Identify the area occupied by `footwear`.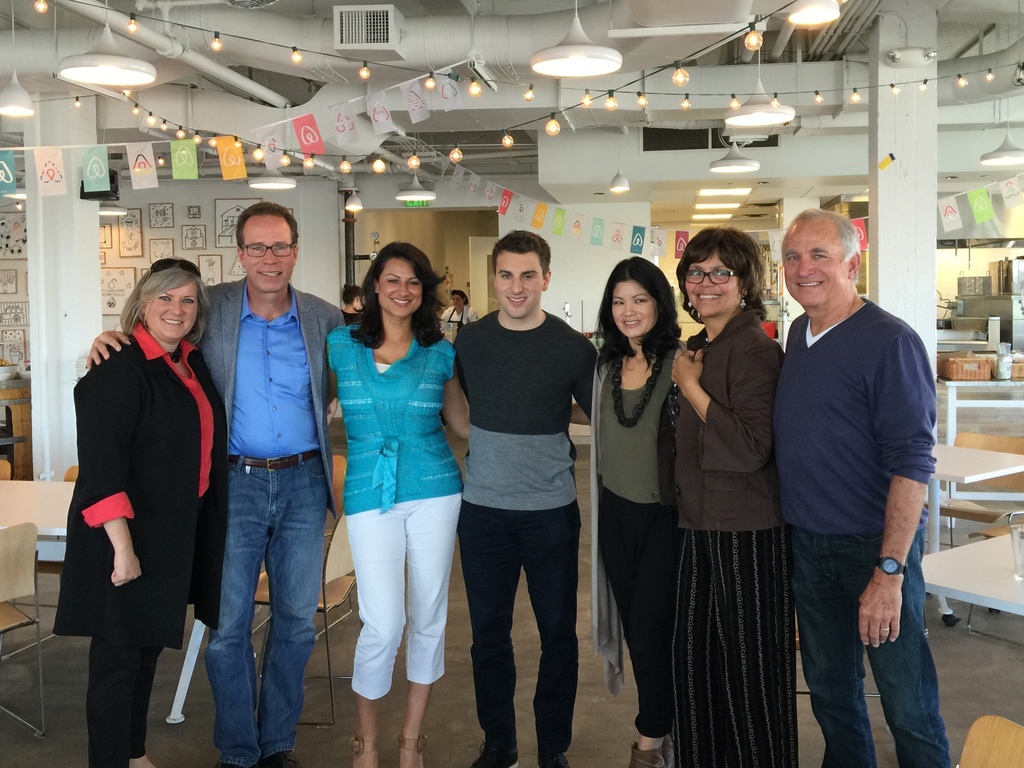
Area: 473 731 524 767.
